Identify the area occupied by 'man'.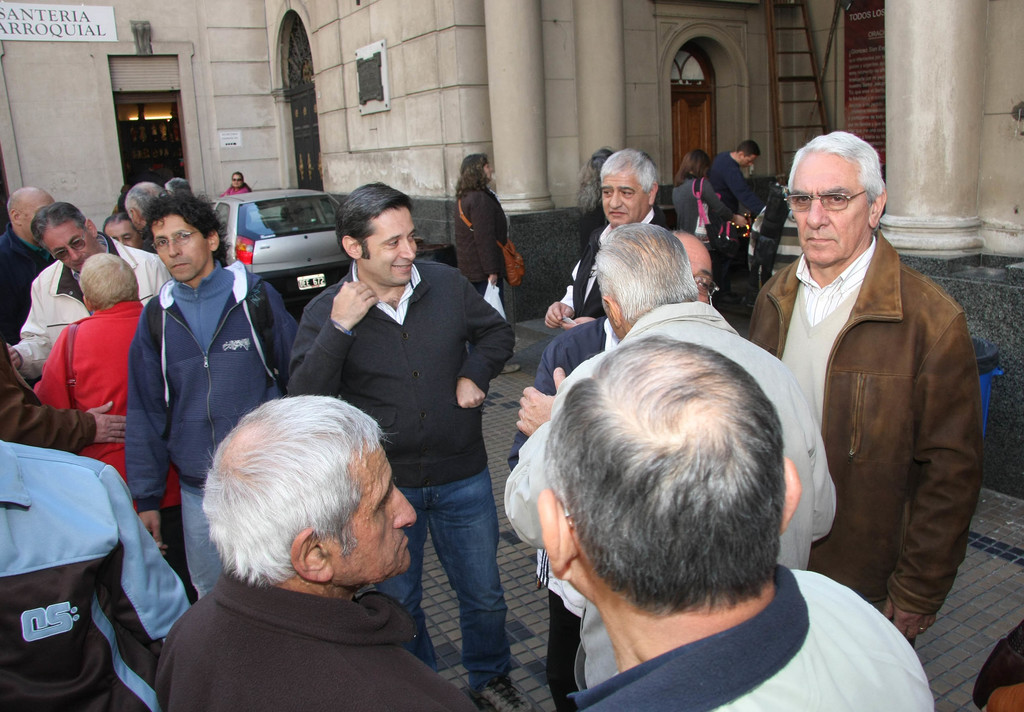
Area: Rect(544, 333, 932, 711).
